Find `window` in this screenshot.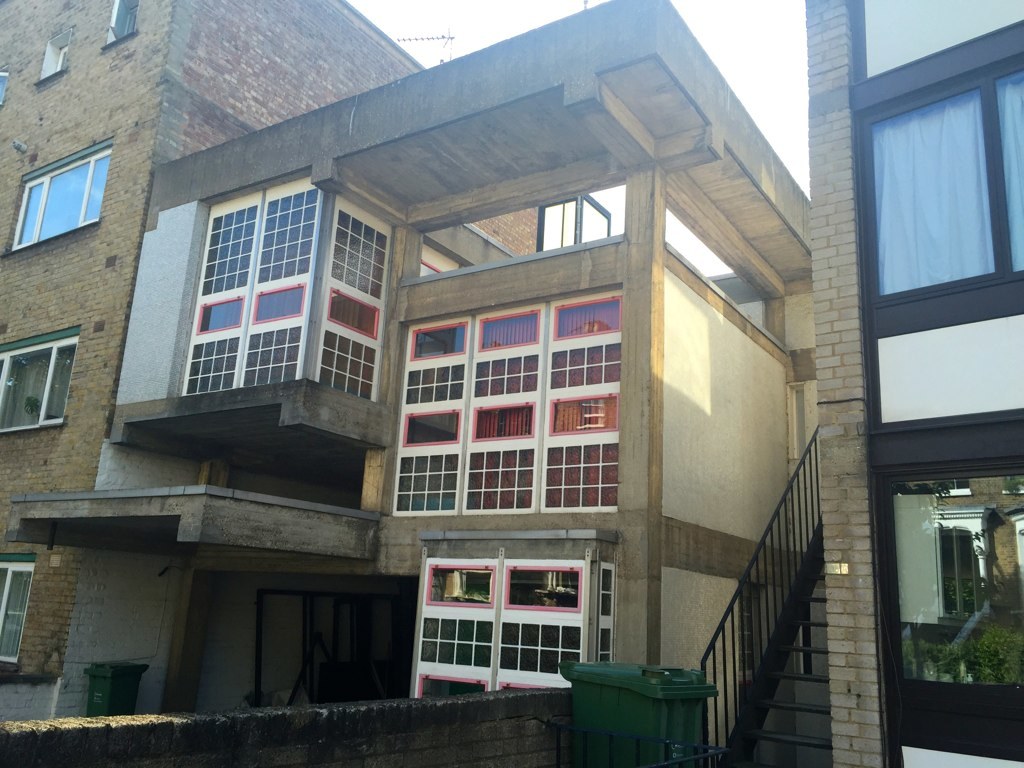
The bounding box for `window` is (left=0, top=548, right=47, bottom=665).
